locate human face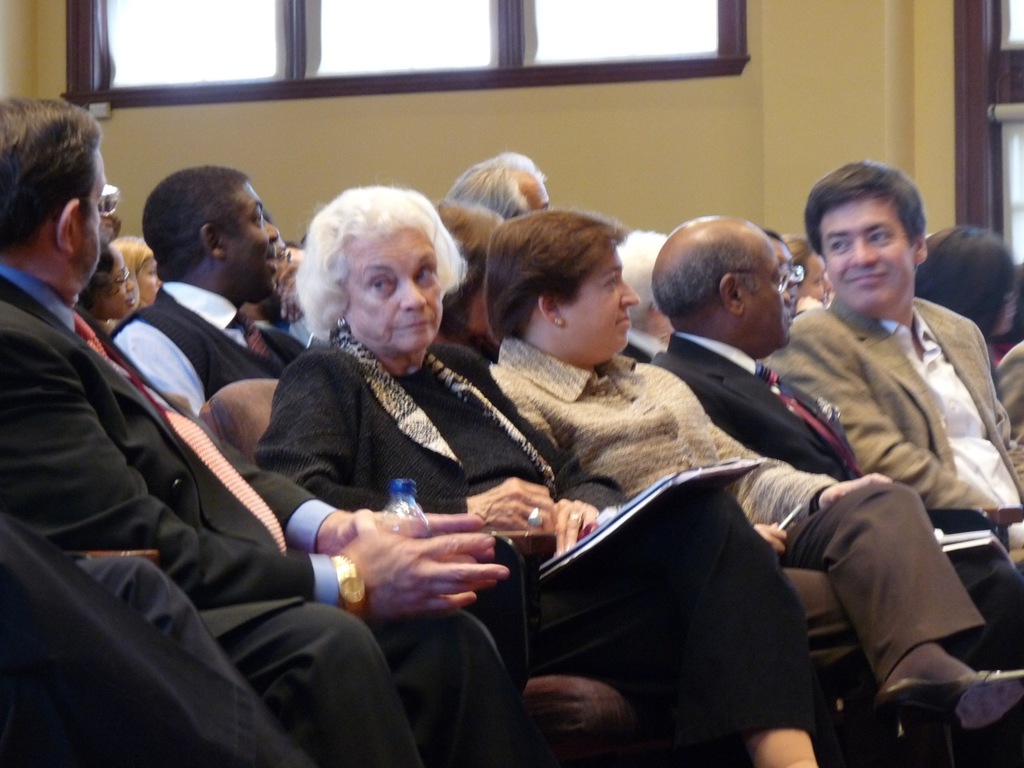
(563, 245, 634, 354)
